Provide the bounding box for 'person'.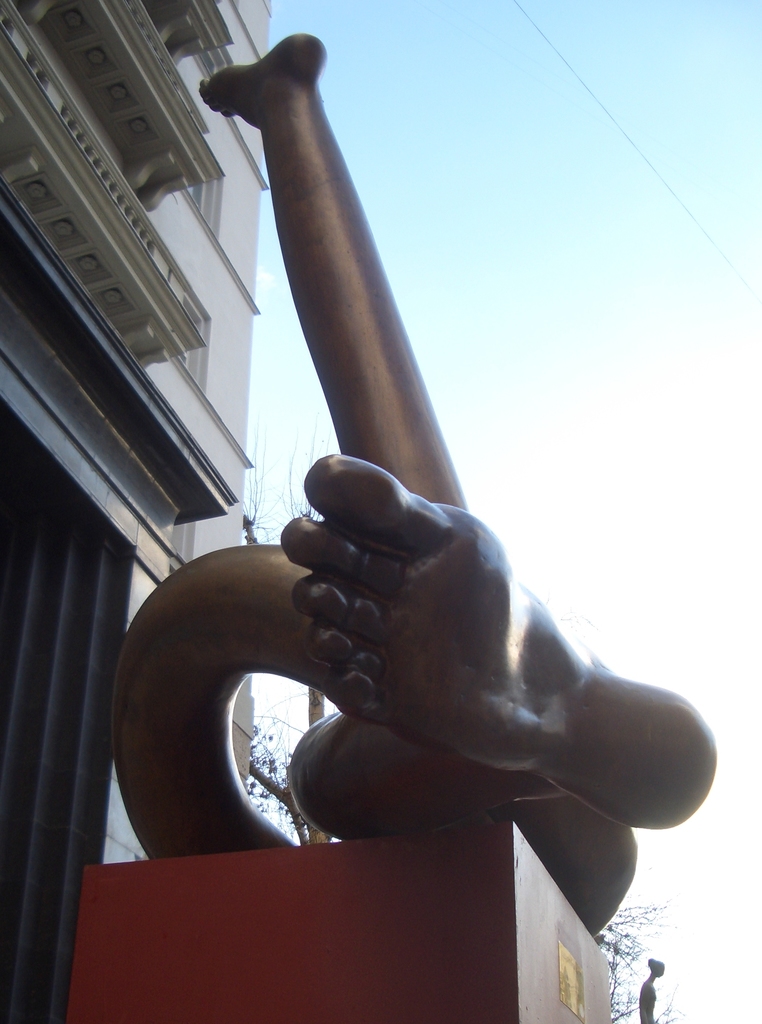
{"left": 628, "top": 951, "right": 670, "bottom": 1023}.
